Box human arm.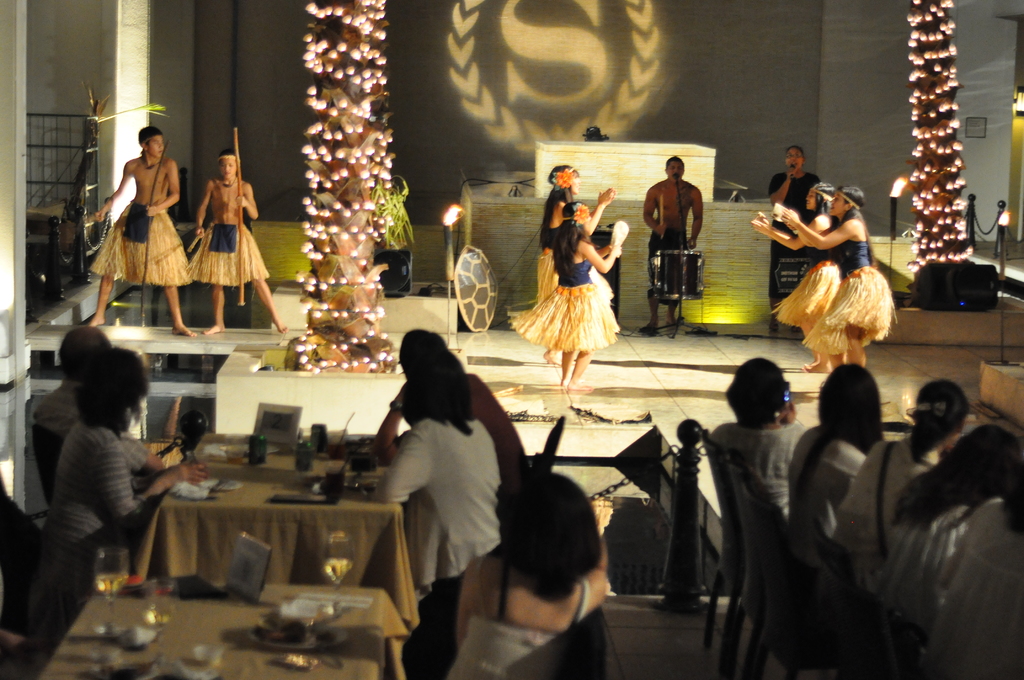
x1=122, y1=434, x2=164, y2=474.
